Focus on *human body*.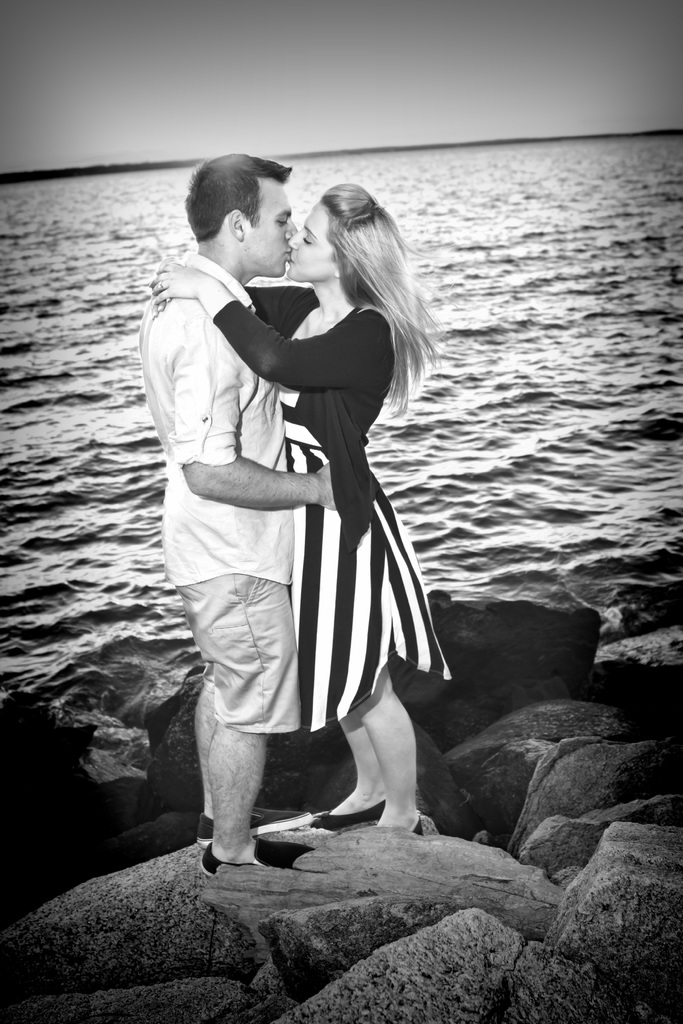
Focused at [x1=150, y1=185, x2=467, y2=843].
